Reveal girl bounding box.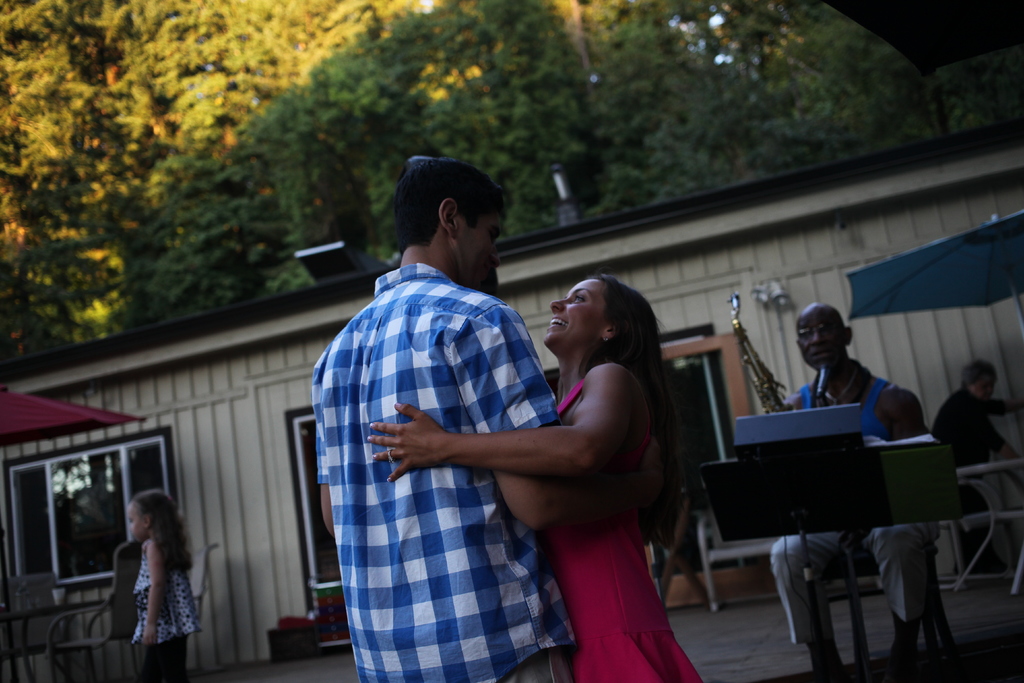
Revealed: 125,493,202,682.
